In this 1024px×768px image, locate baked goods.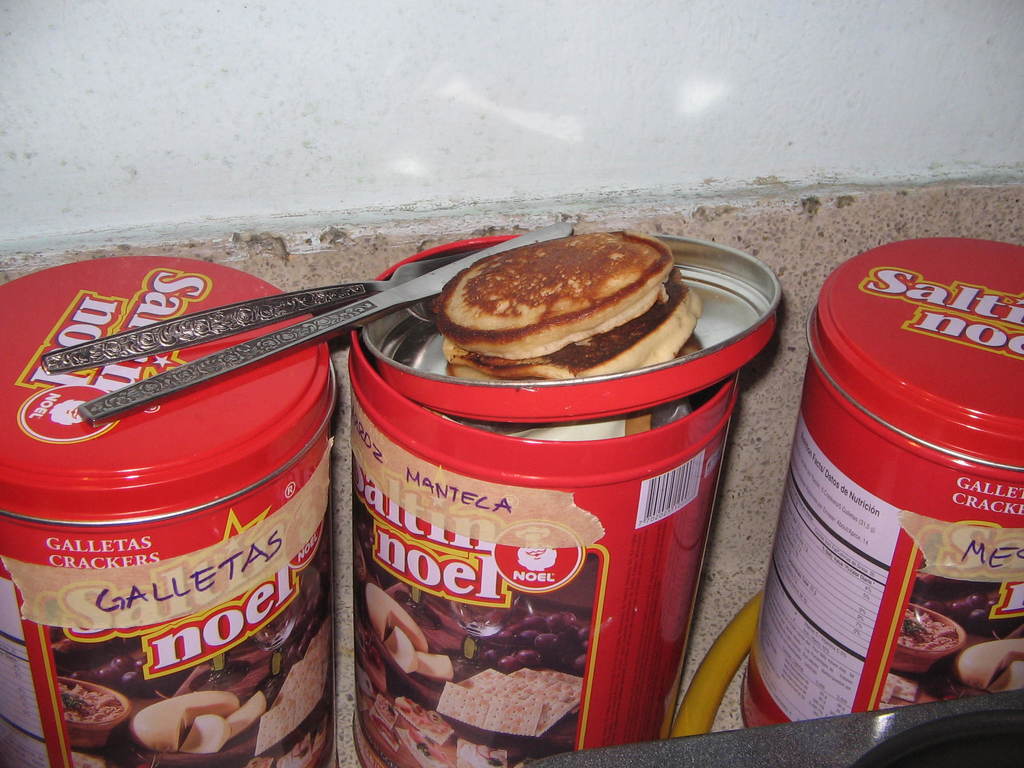
Bounding box: locate(955, 638, 1023, 689).
